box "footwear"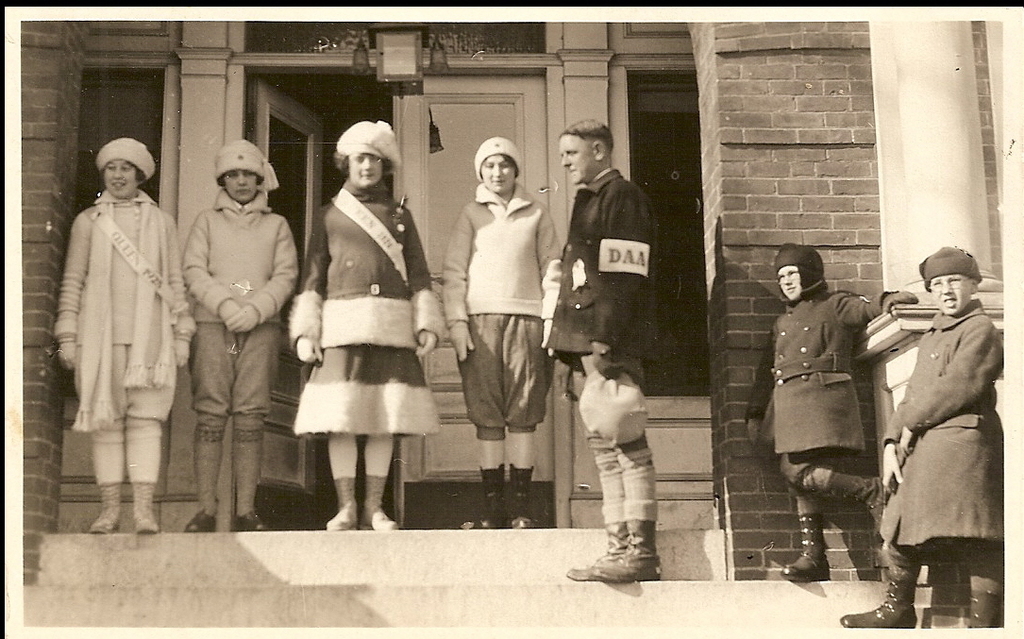
x1=781 y1=546 x2=832 y2=578
